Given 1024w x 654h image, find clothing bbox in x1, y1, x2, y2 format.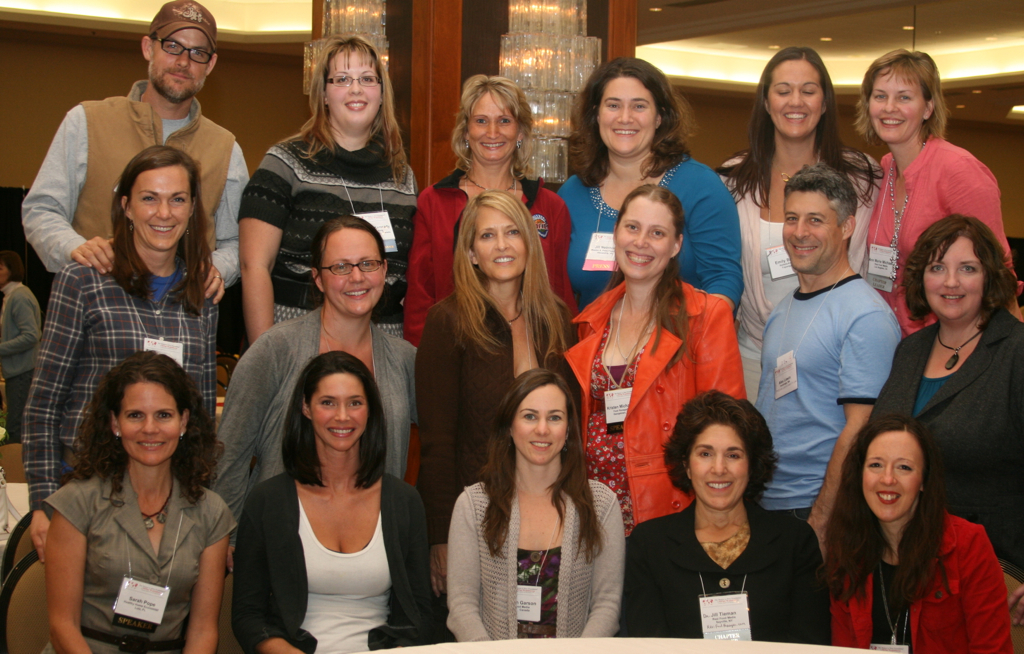
237, 116, 421, 340.
